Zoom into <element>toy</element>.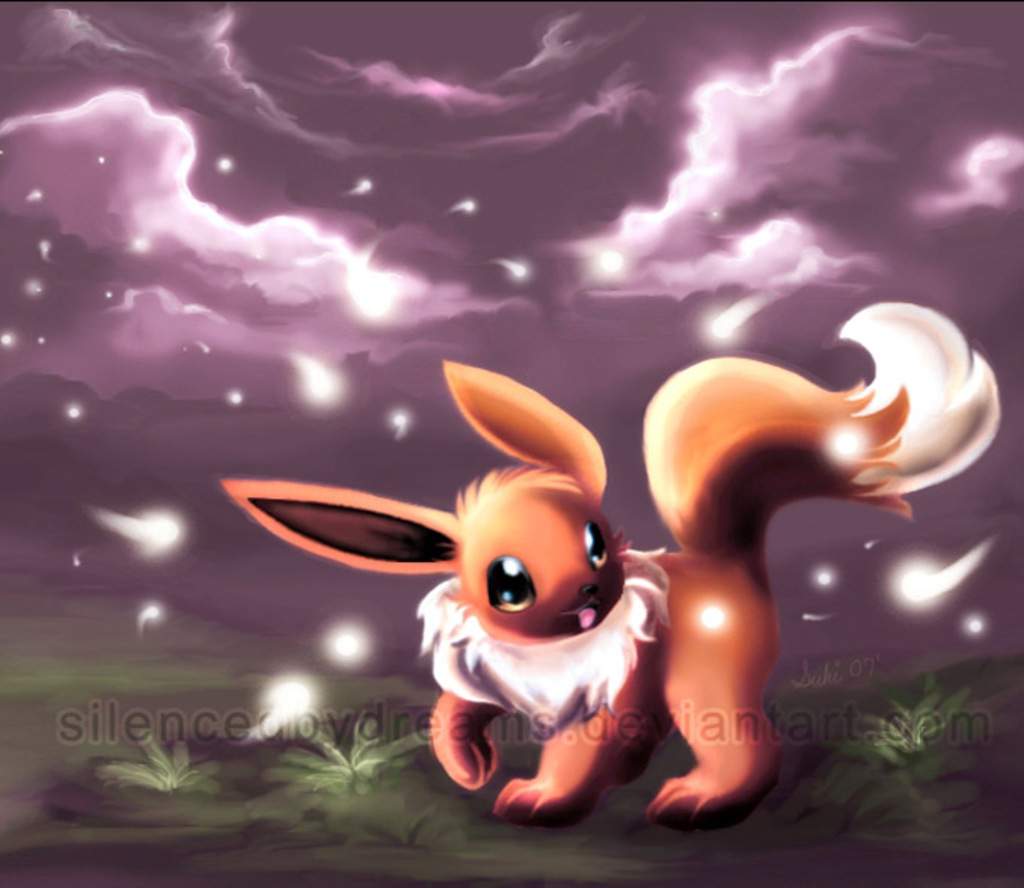
Zoom target: <bbox>223, 303, 1004, 834</bbox>.
